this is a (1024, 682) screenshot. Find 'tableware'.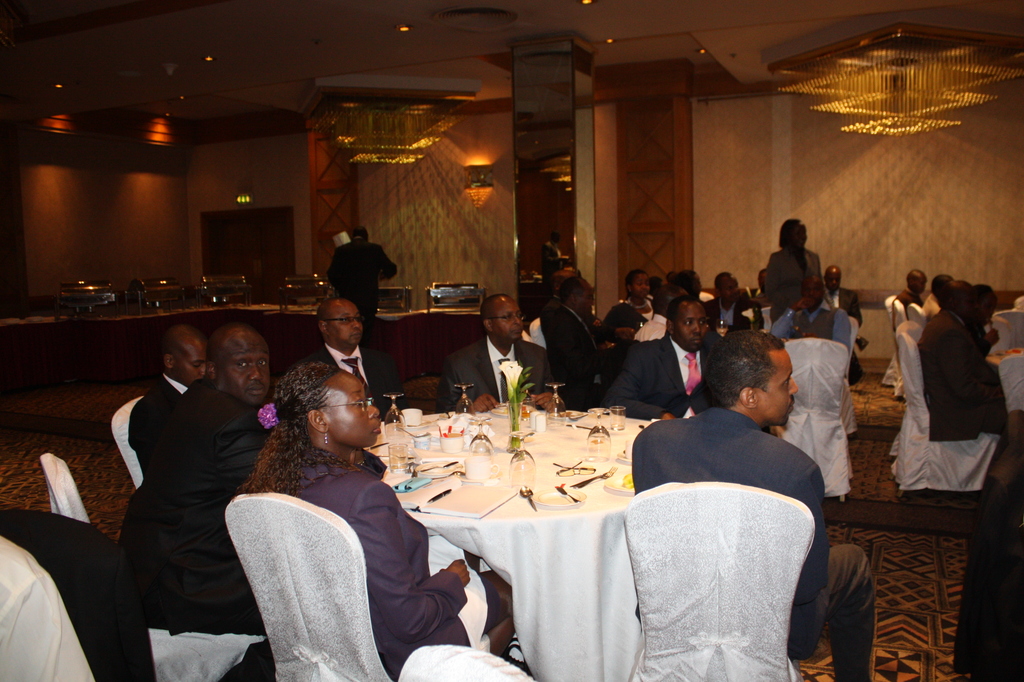
Bounding box: <box>519,485,538,513</box>.
